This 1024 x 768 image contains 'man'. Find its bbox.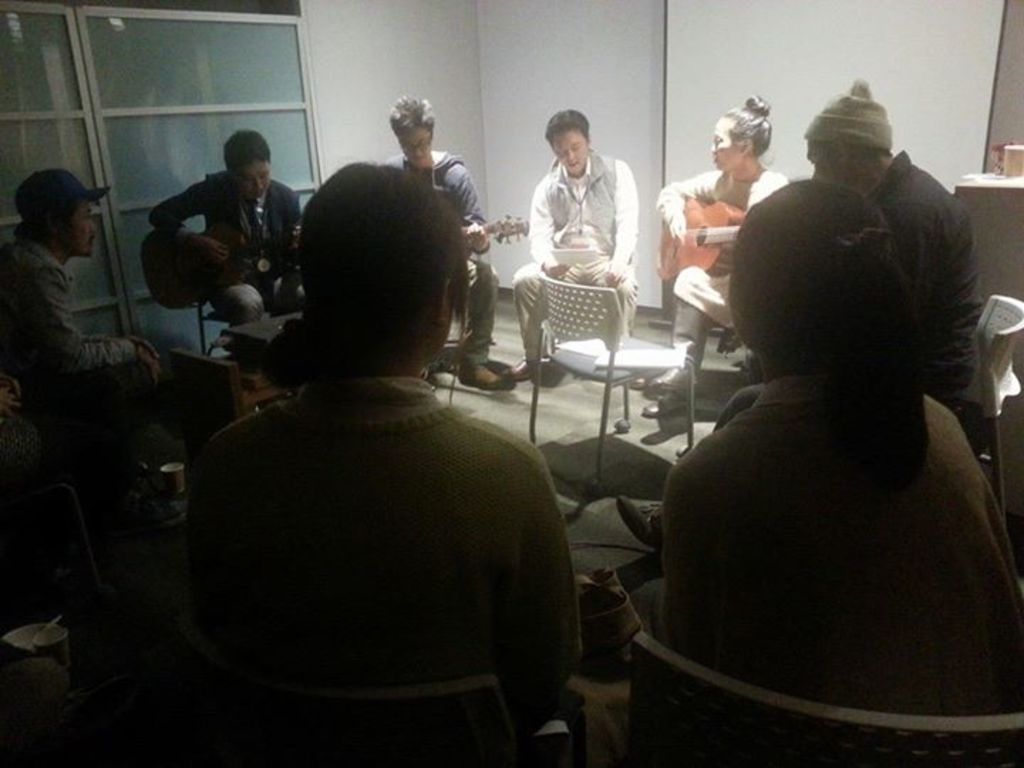
375/98/505/390.
